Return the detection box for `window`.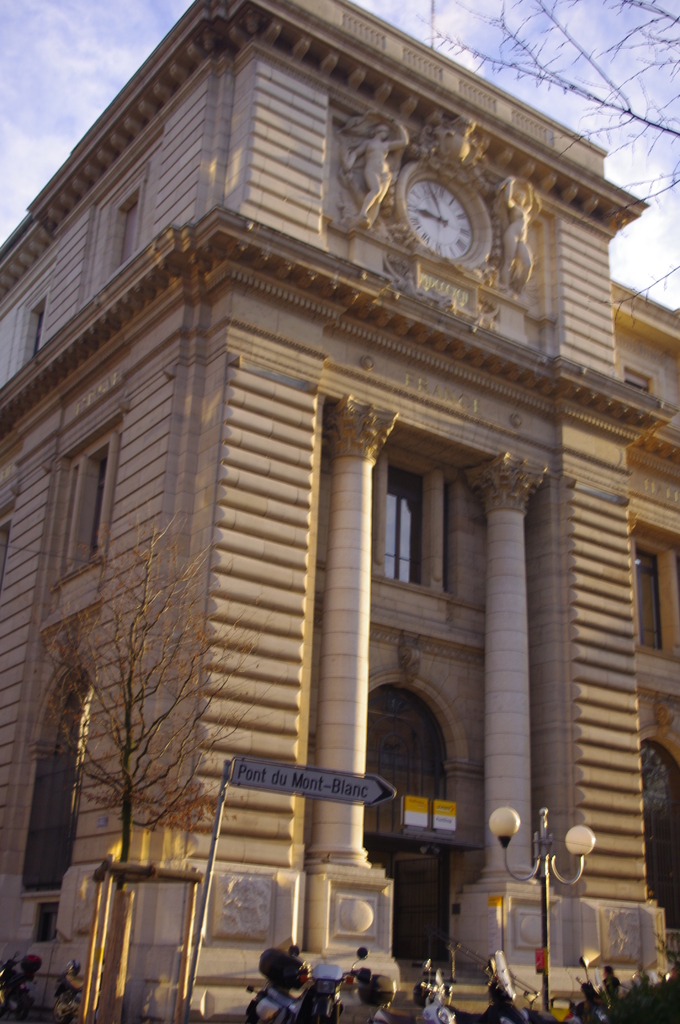
crop(26, 613, 95, 902).
